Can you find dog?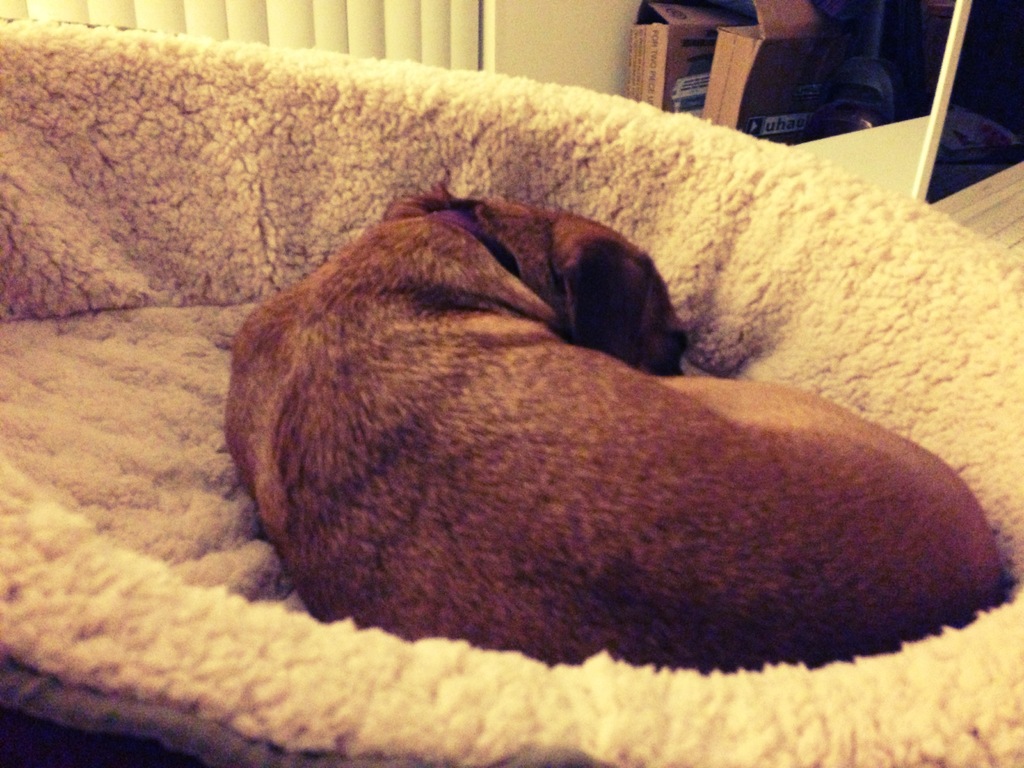
Yes, bounding box: bbox=(222, 181, 1010, 673).
